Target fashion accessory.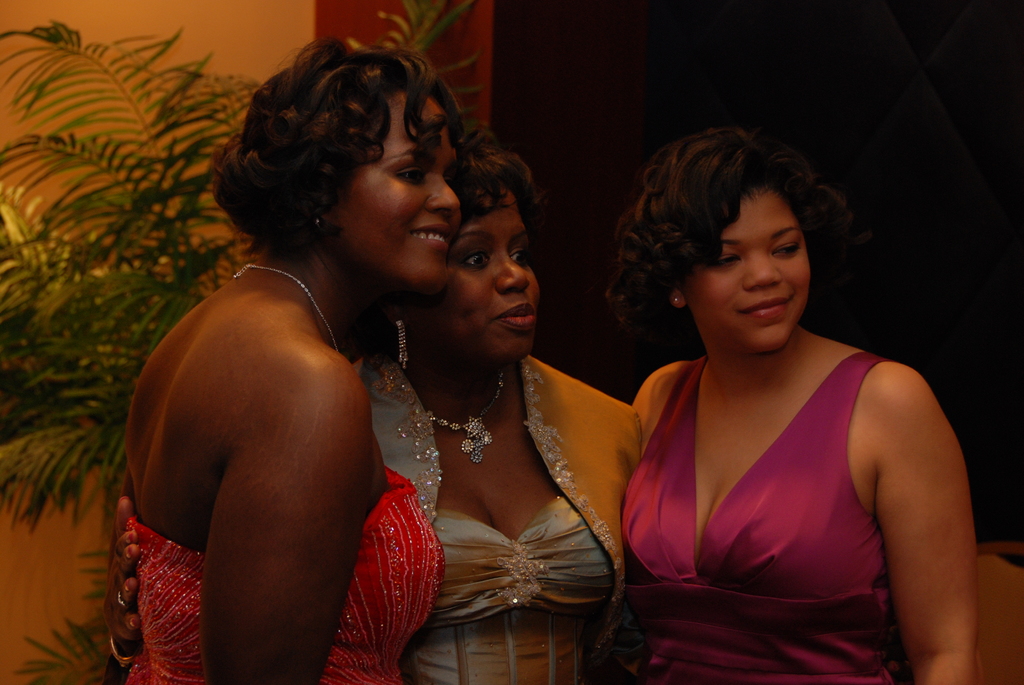
Target region: bbox(392, 320, 410, 370).
